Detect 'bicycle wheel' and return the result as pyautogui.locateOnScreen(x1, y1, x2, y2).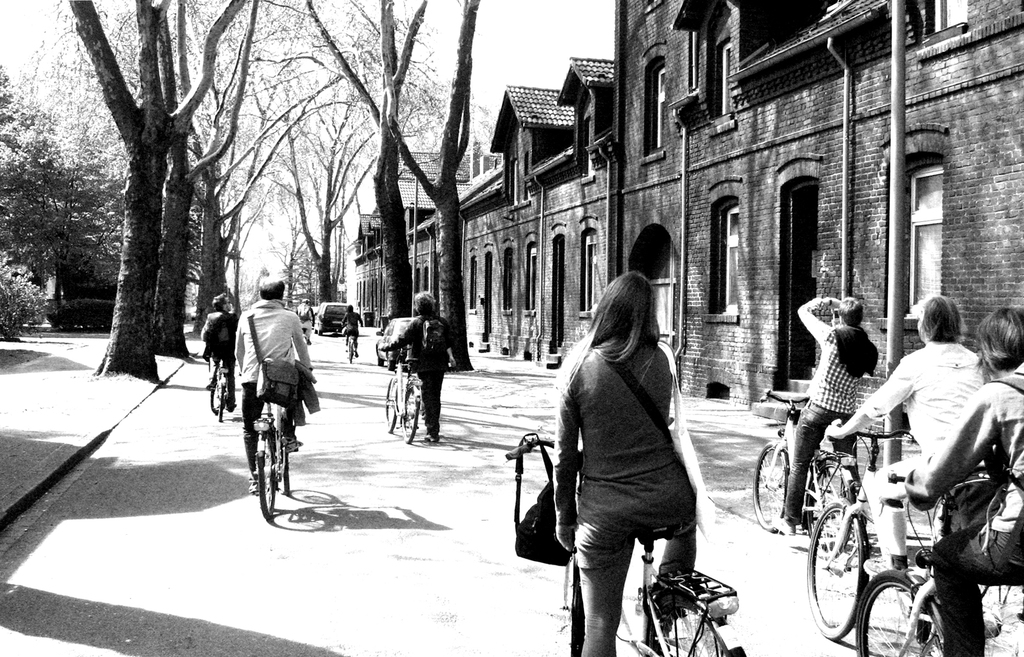
pyautogui.locateOnScreen(753, 432, 792, 530).
